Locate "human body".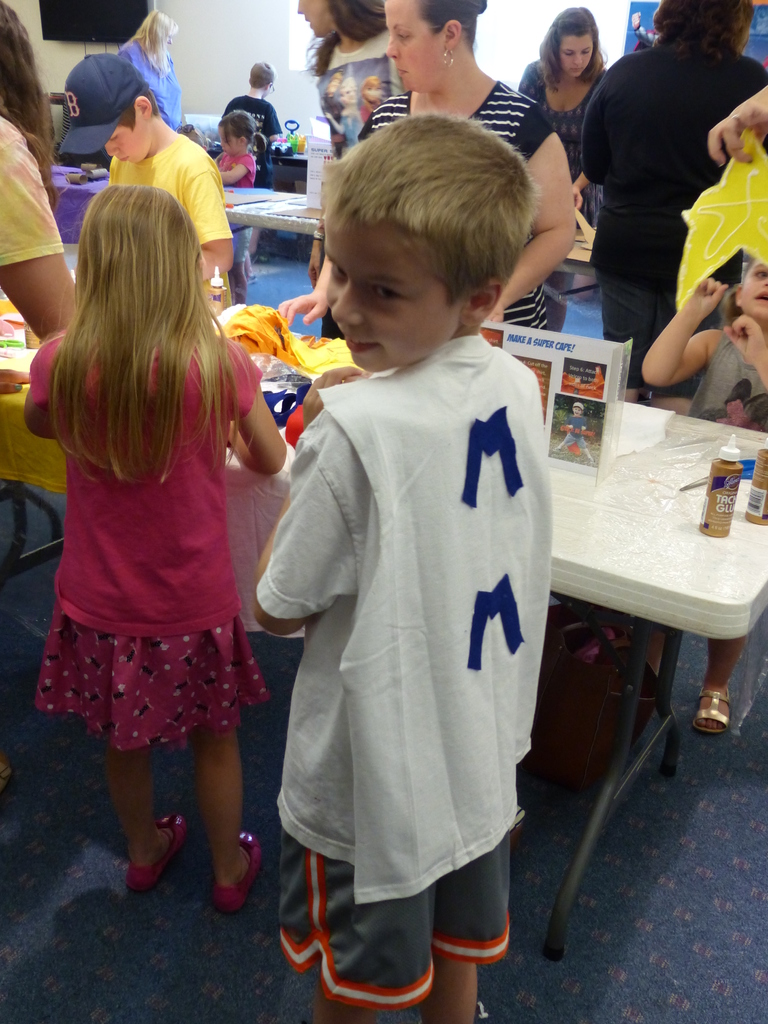
Bounding box: [x1=29, y1=231, x2=292, y2=923].
